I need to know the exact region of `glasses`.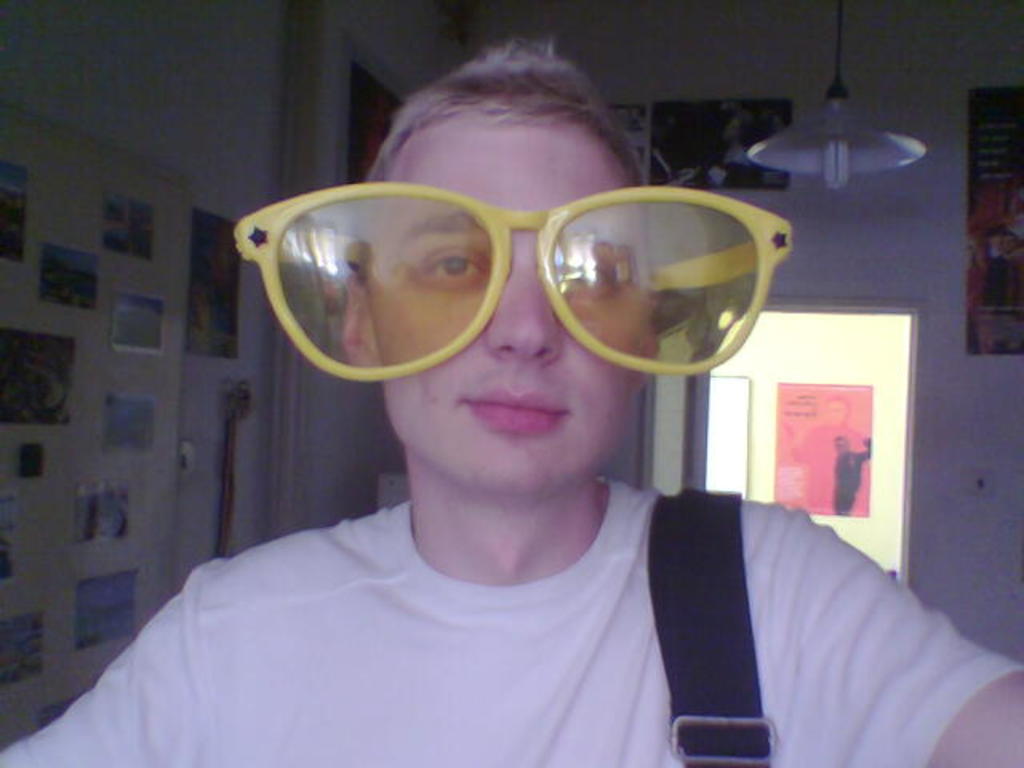
Region: <box>246,189,773,398</box>.
